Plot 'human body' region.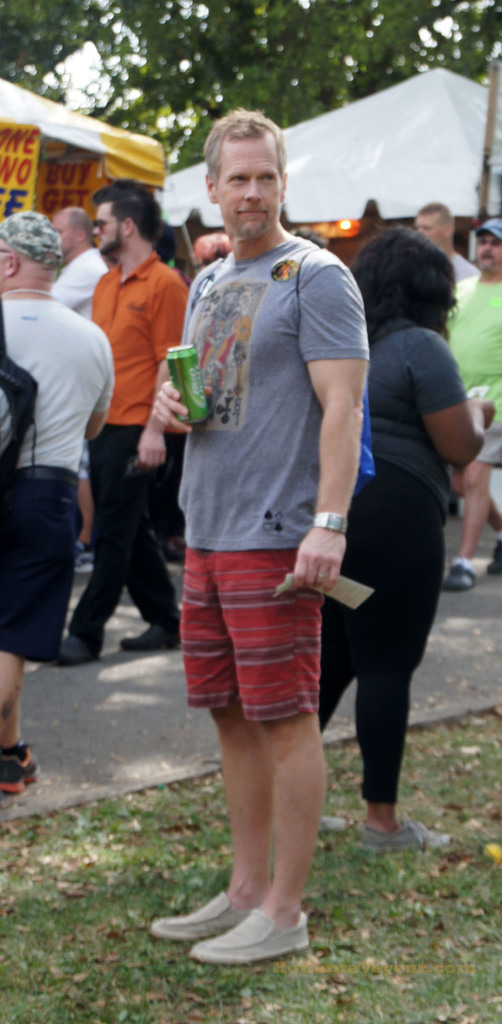
Plotted at region(90, 181, 200, 668).
